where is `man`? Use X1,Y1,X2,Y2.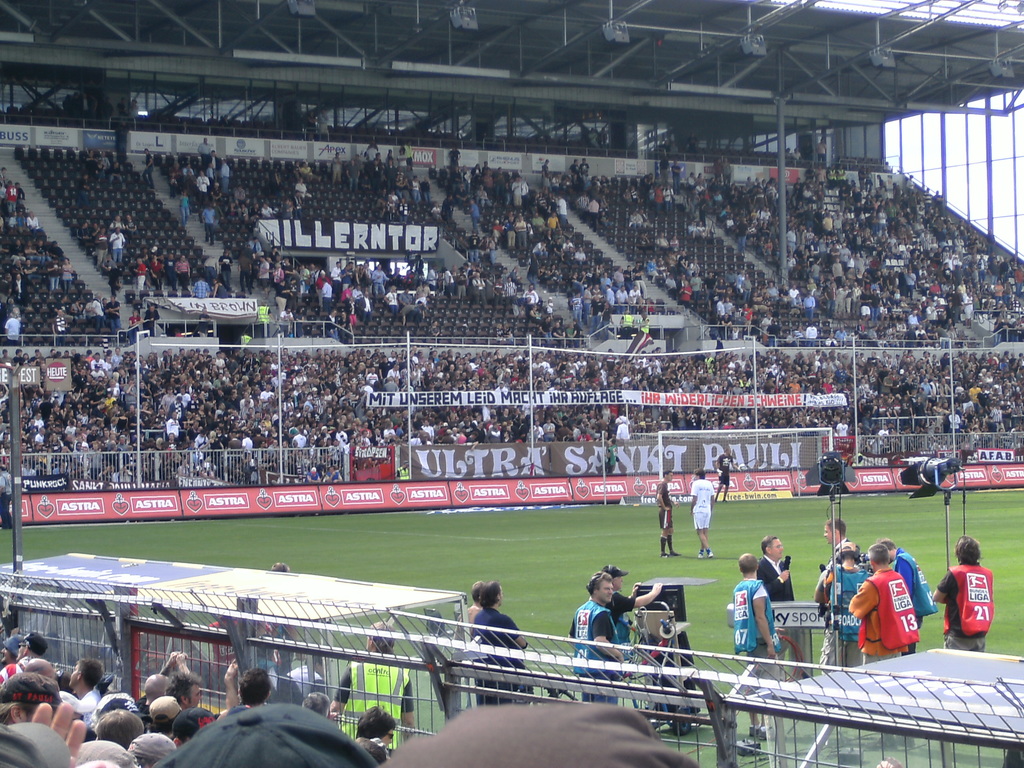
834,326,847,344.
